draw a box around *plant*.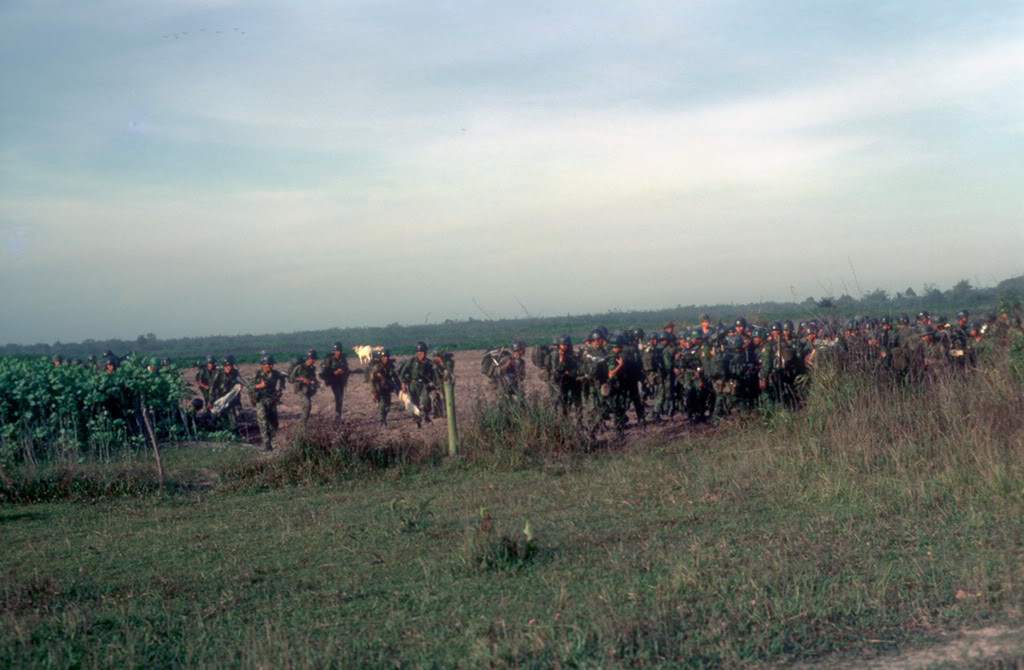
(x1=239, y1=424, x2=428, y2=490).
